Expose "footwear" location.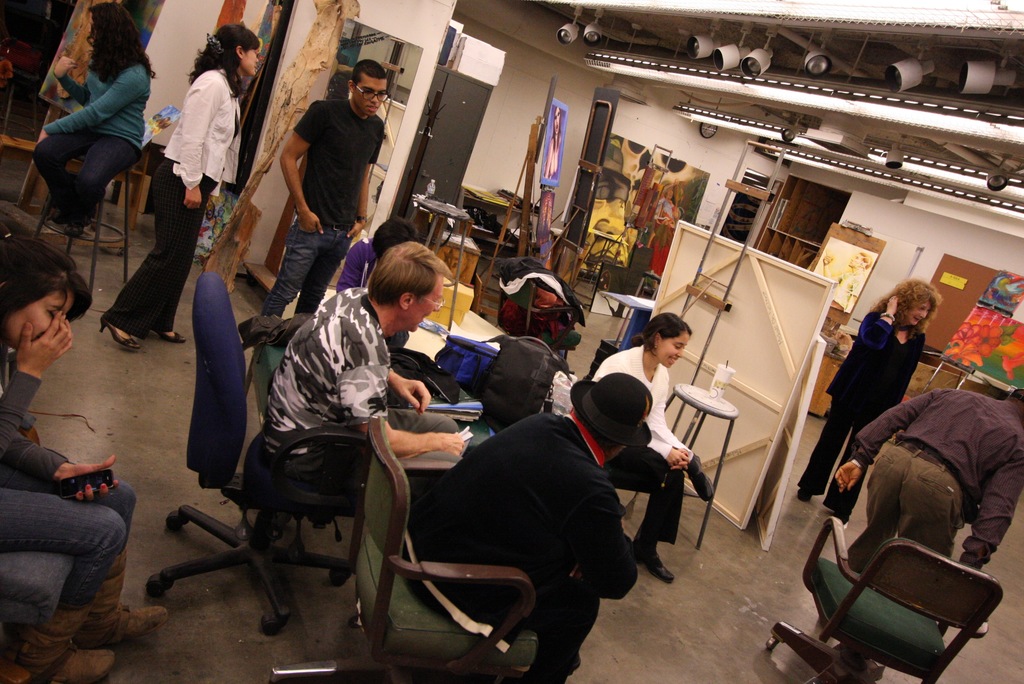
Exposed at box=[833, 507, 851, 531].
